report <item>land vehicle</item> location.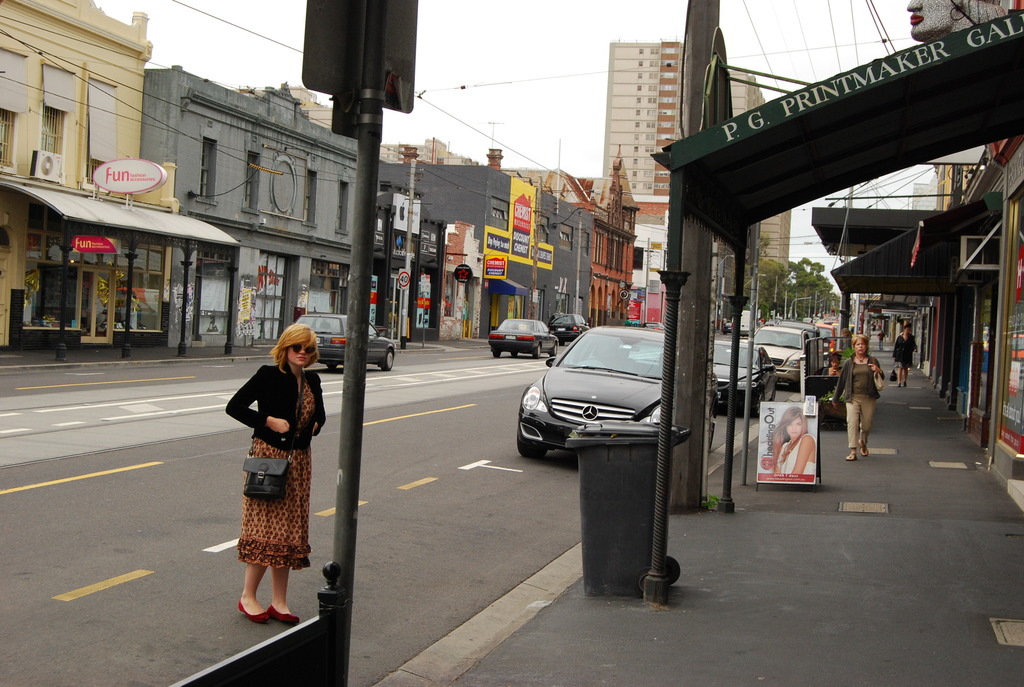
Report: region(723, 320, 733, 337).
